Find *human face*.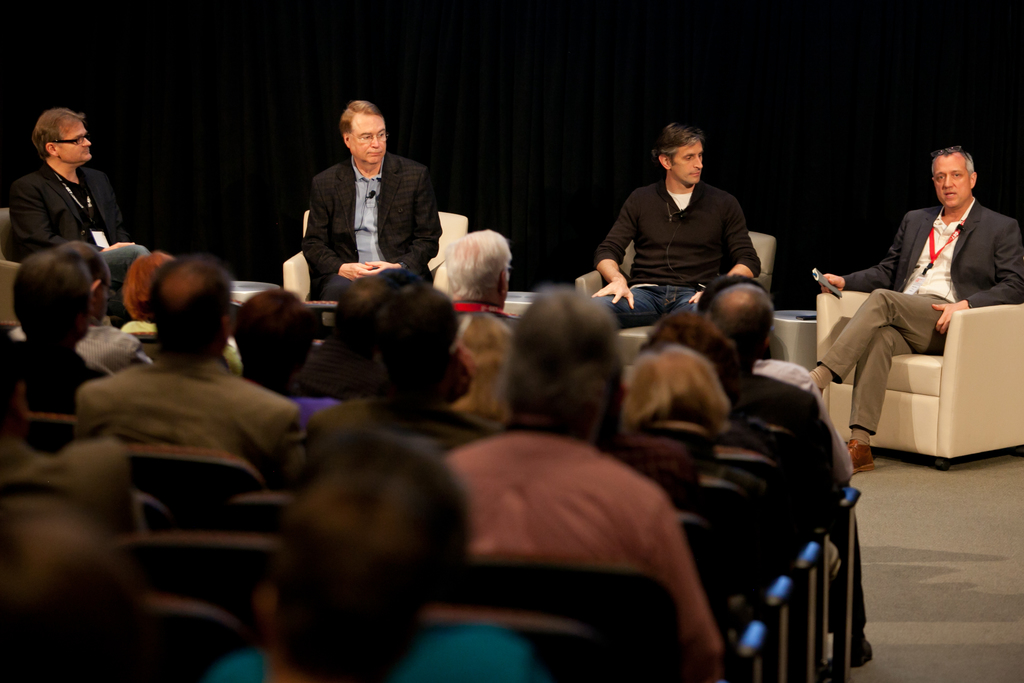
[671,142,701,185].
